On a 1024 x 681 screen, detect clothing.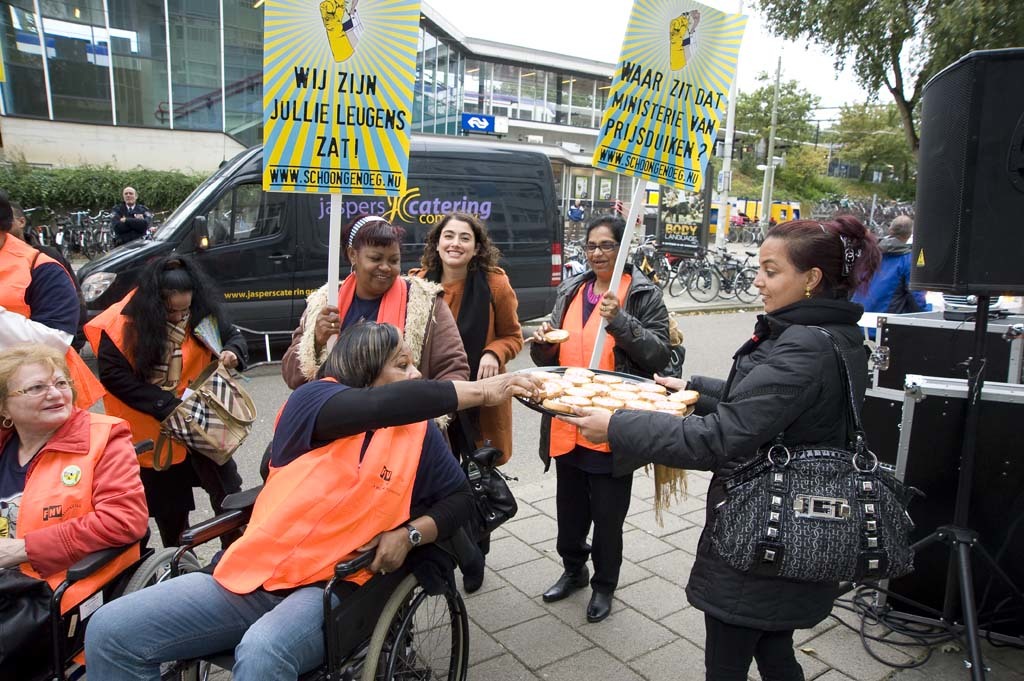
{"left": 82, "top": 283, "right": 252, "bottom": 552}.
